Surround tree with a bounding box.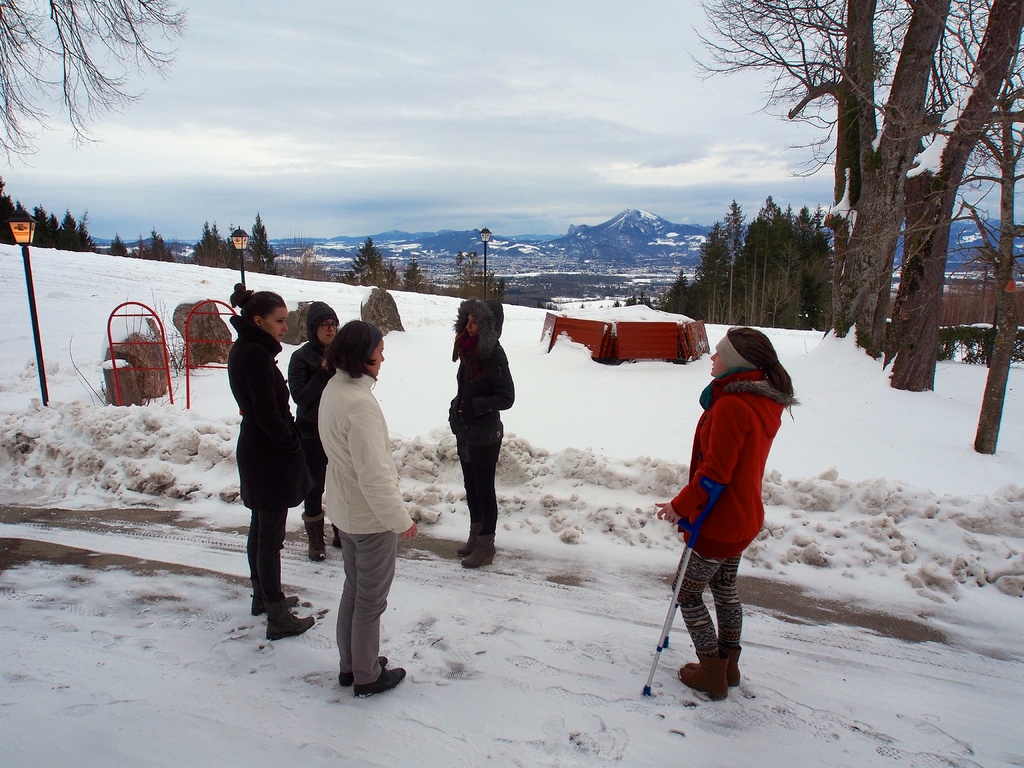
[712,198,762,328].
